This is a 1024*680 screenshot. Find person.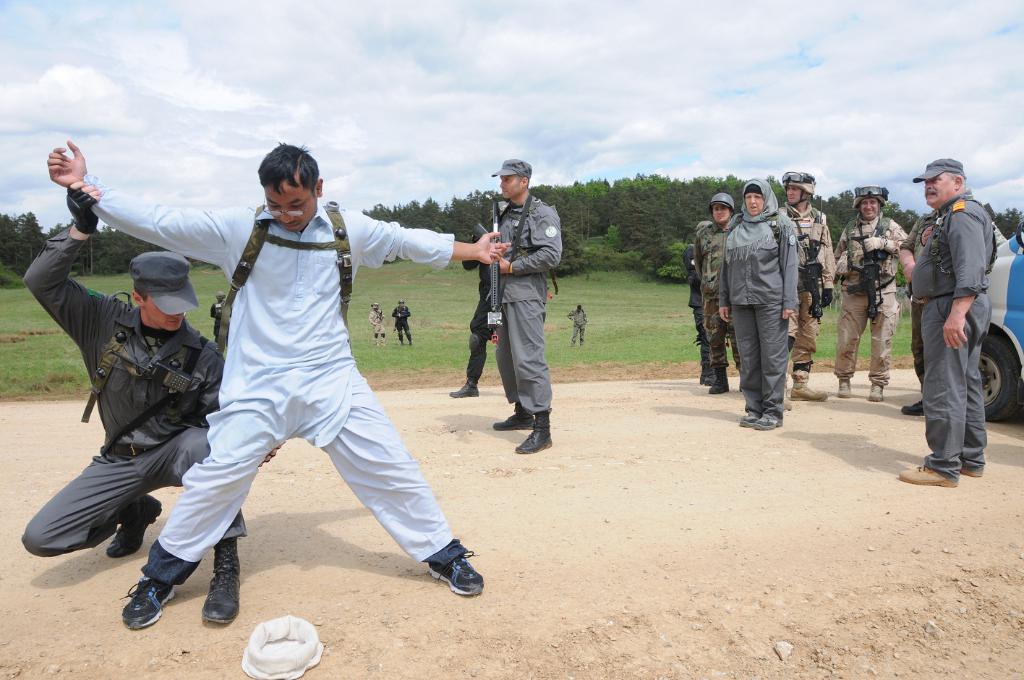
Bounding box: left=568, top=298, right=588, bottom=347.
